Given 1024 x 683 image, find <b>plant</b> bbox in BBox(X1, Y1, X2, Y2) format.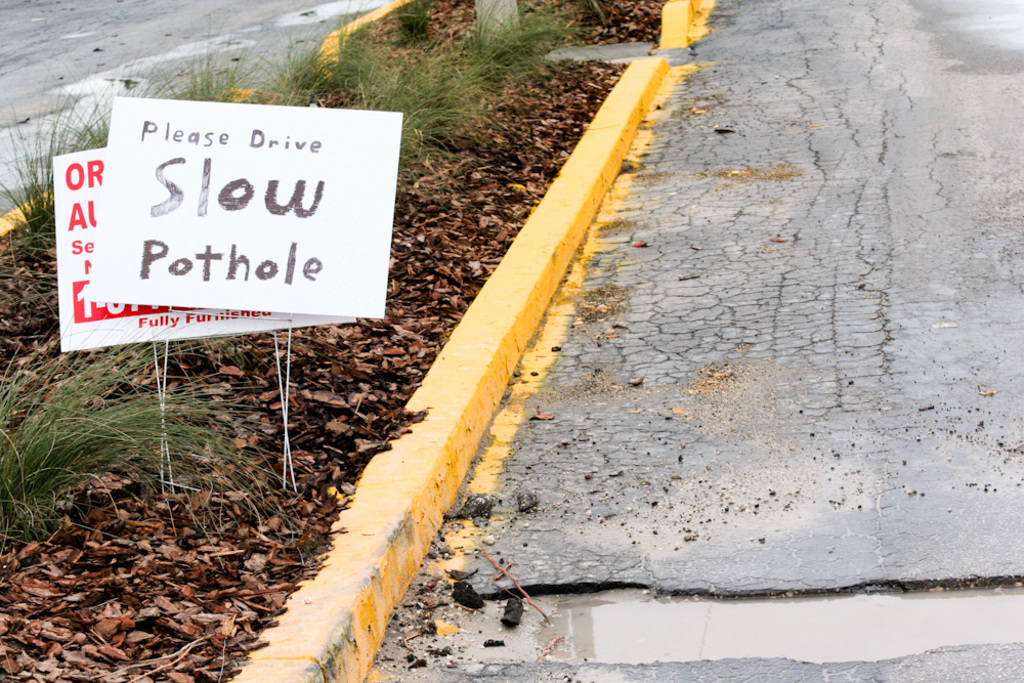
BBox(506, 0, 582, 52).
